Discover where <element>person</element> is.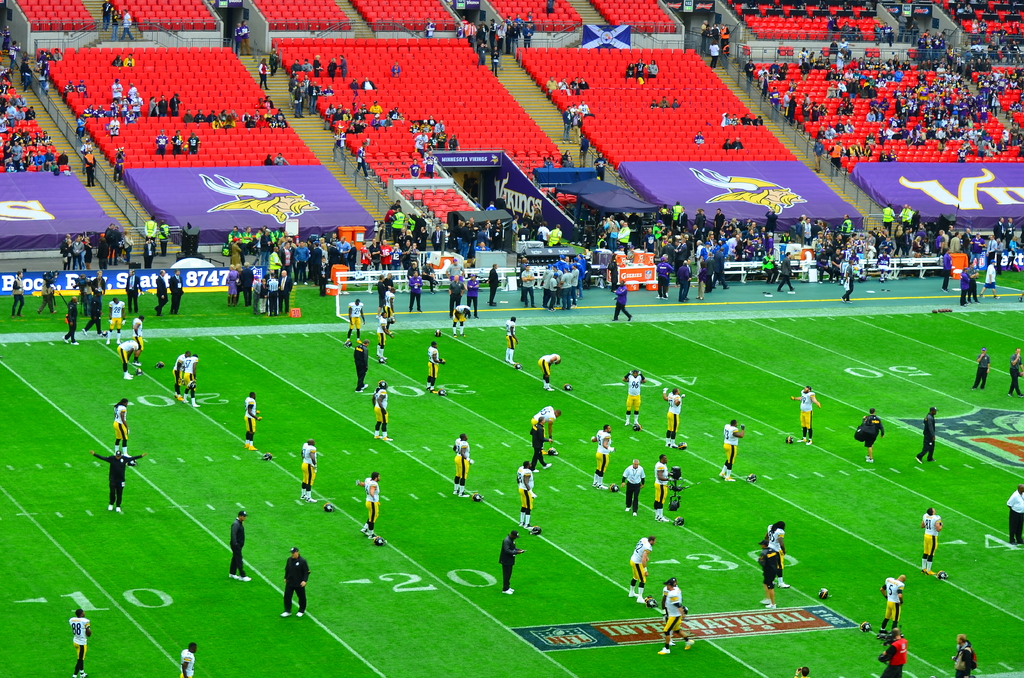
Discovered at left=257, top=268, right=269, bottom=315.
